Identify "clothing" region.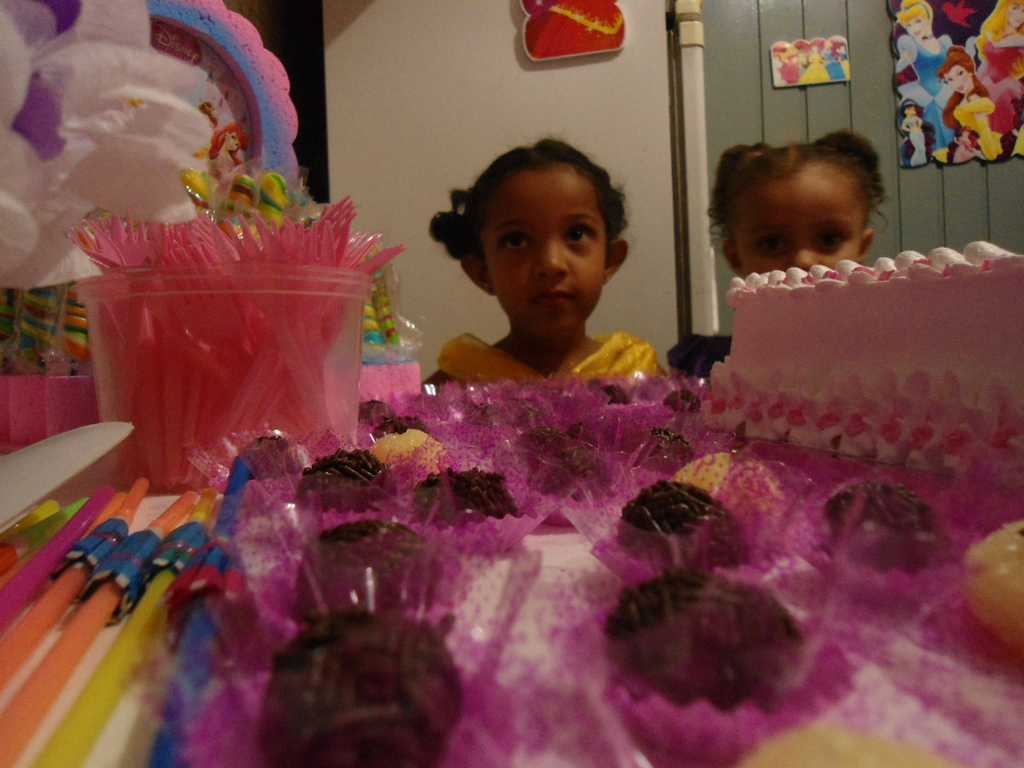
Region: [left=778, top=52, right=799, bottom=83].
